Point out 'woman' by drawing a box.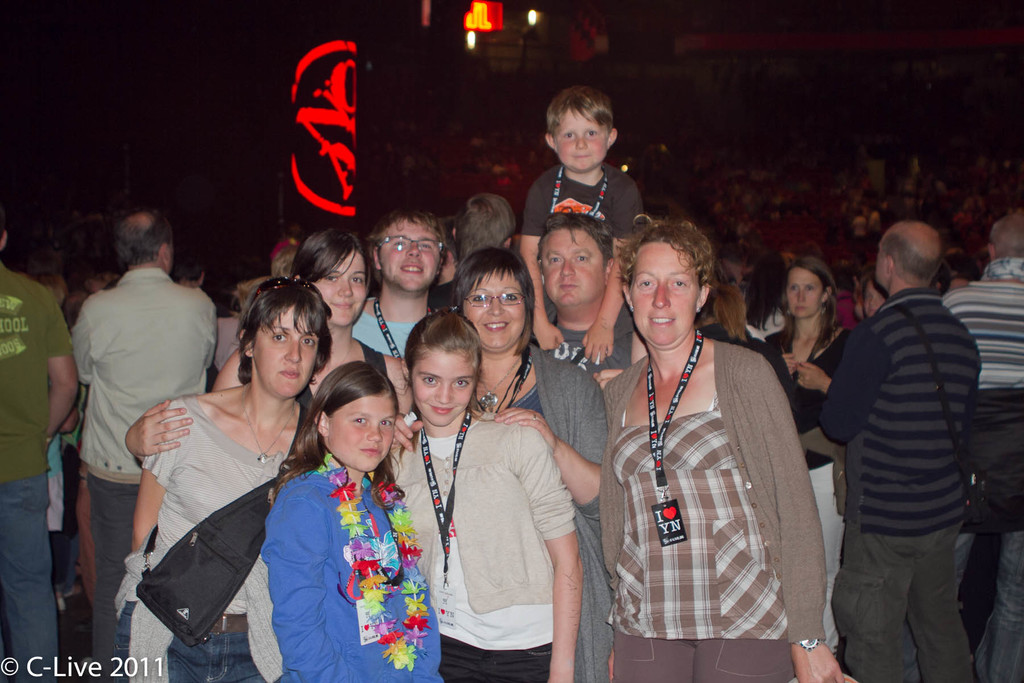
locate(687, 270, 781, 365).
